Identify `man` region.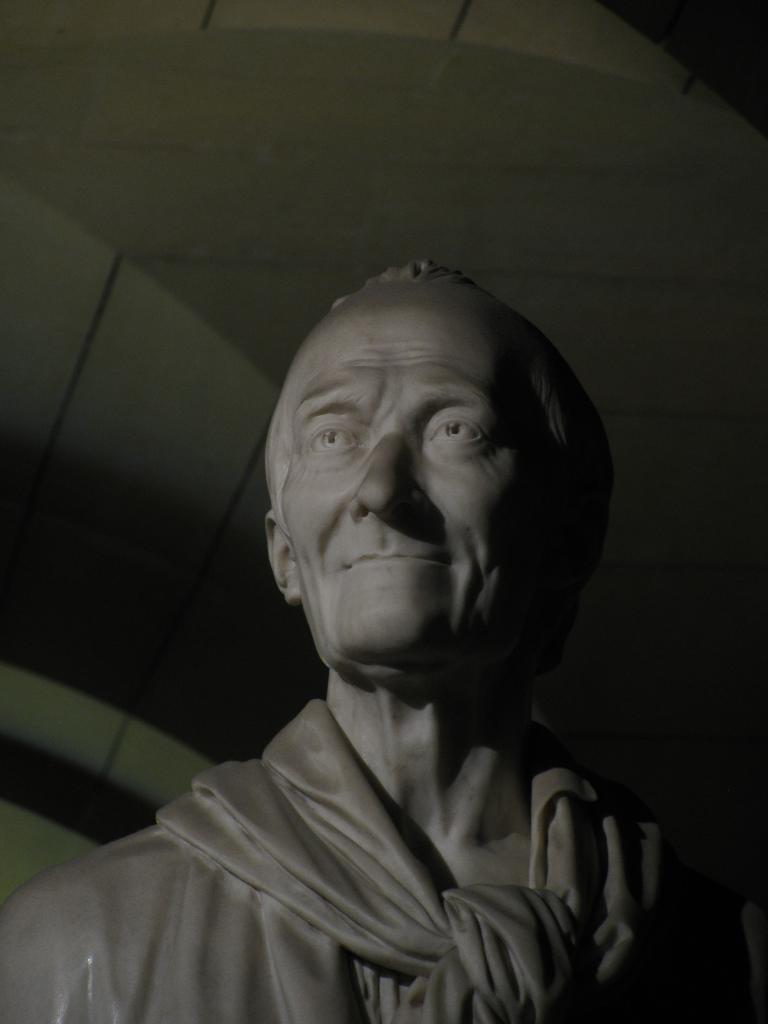
Region: [0, 263, 767, 1023].
